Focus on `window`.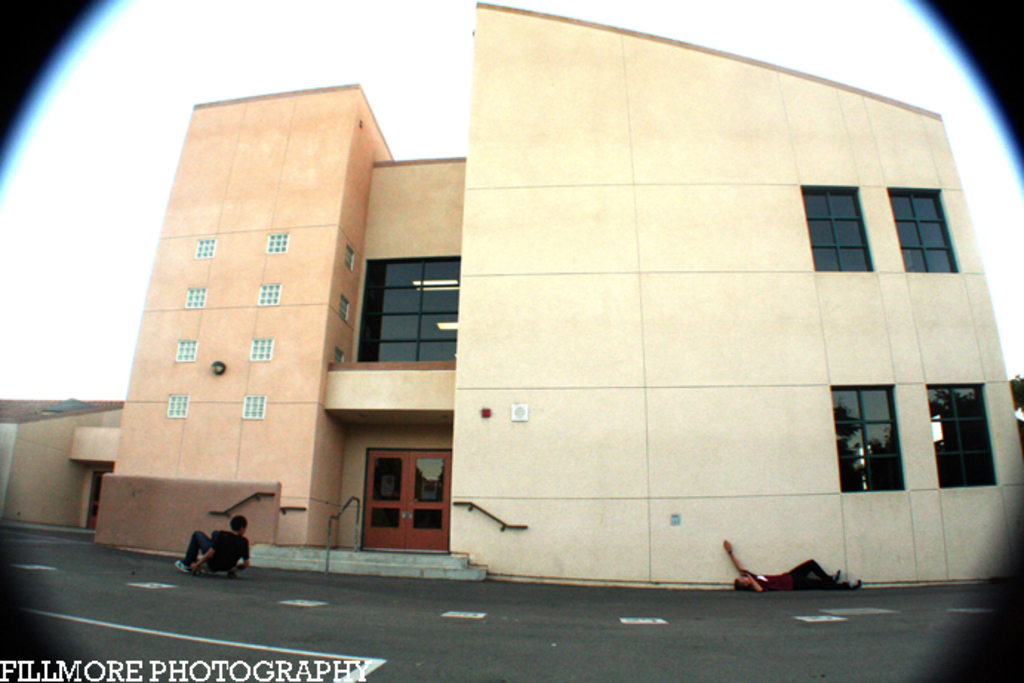
Focused at region(800, 184, 873, 273).
